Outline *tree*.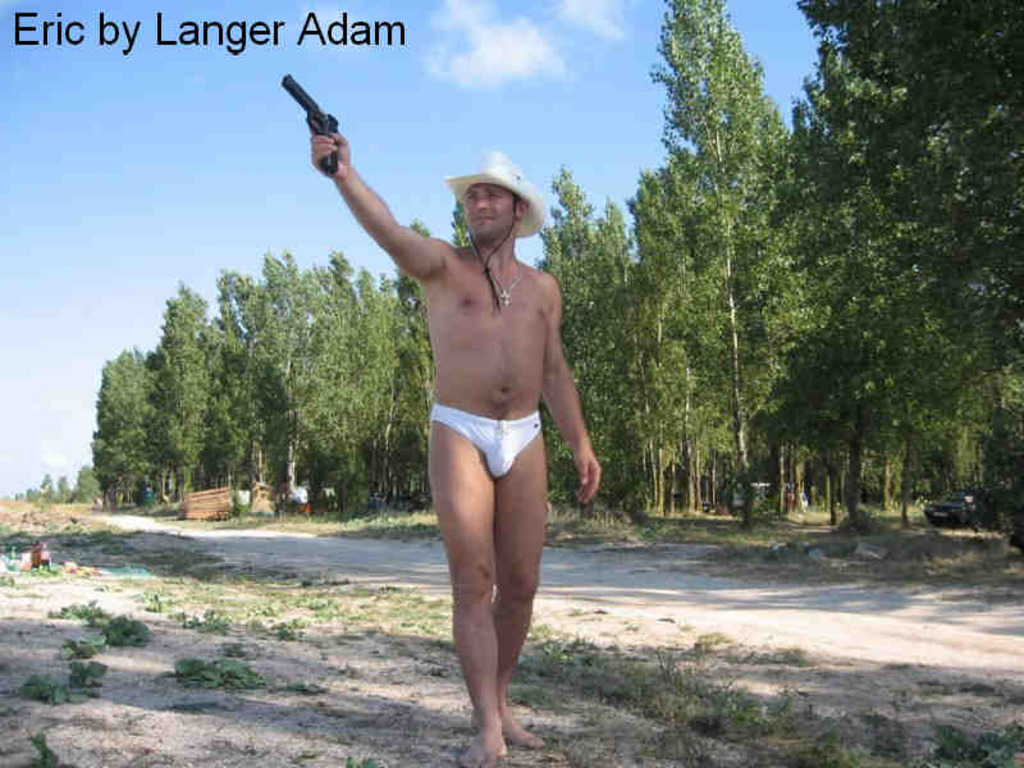
Outline: Rect(457, 186, 477, 244).
